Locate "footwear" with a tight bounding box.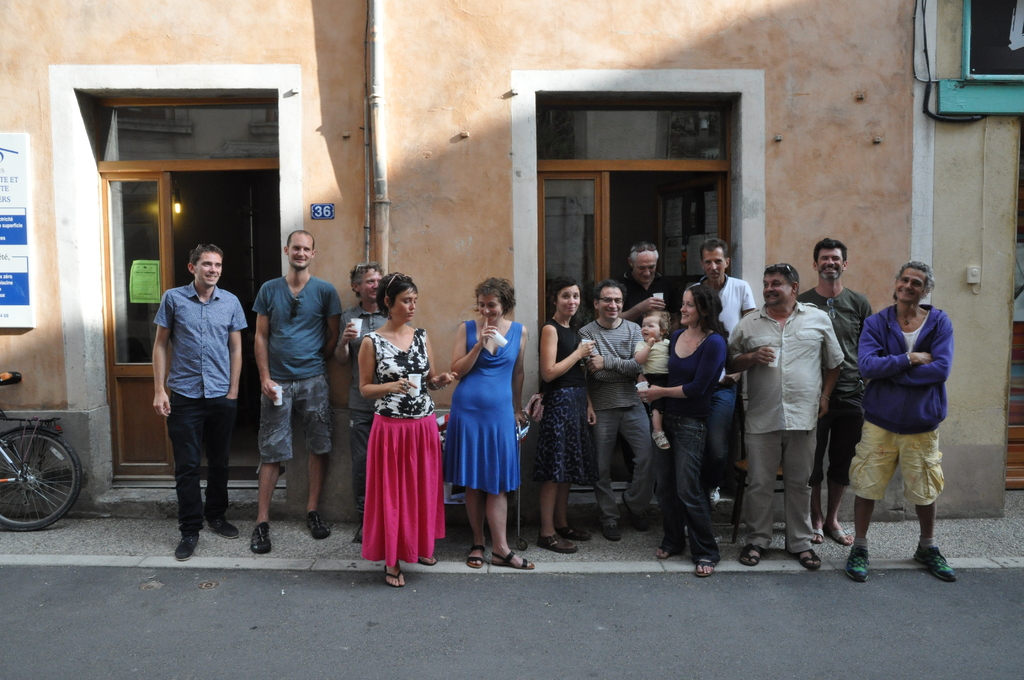
<bbox>492, 547, 538, 571</bbox>.
